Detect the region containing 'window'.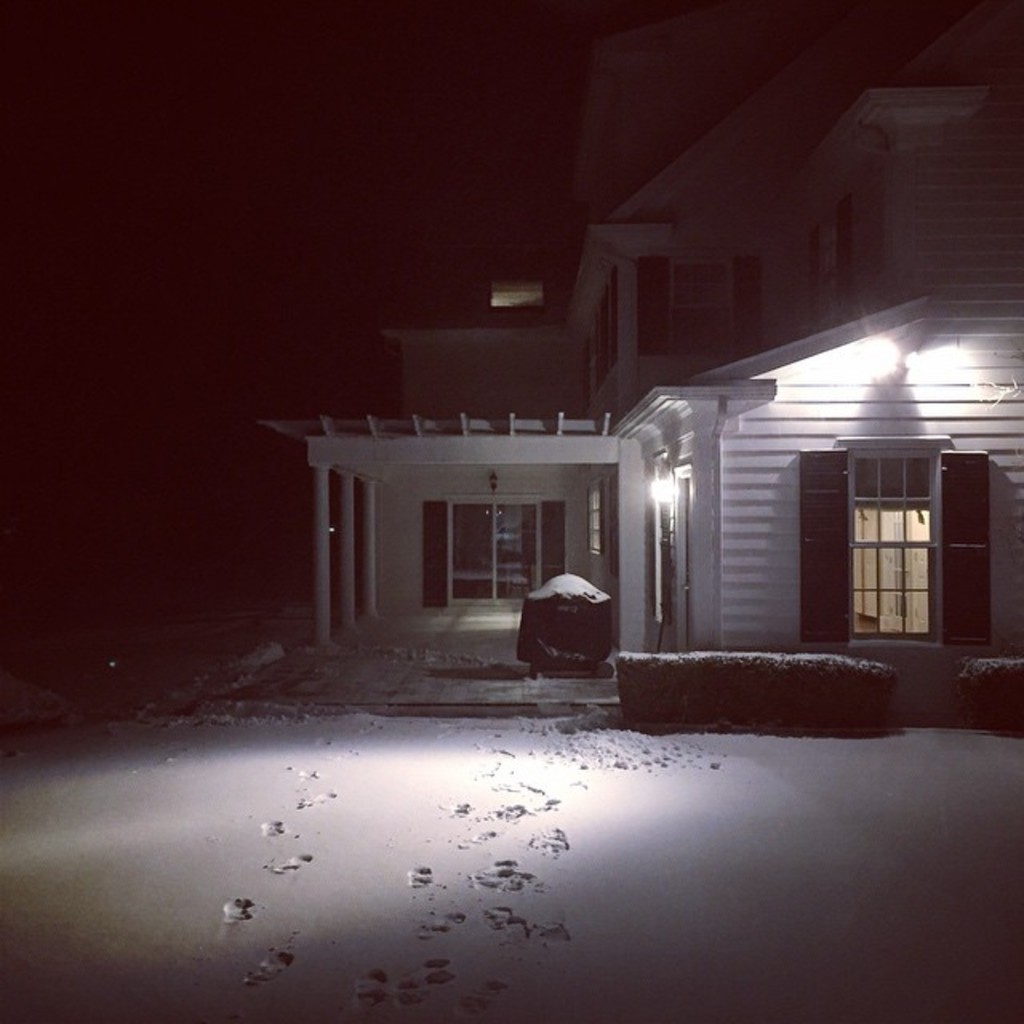
[x1=587, y1=272, x2=616, y2=392].
